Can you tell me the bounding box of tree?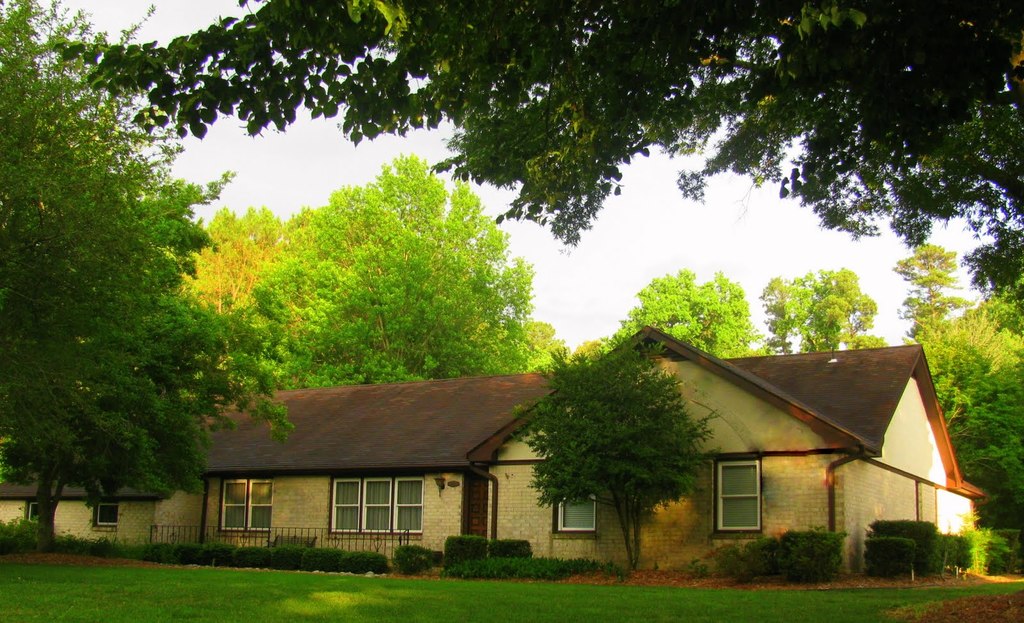
pyautogui.locateOnScreen(892, 232, 981, 355).
